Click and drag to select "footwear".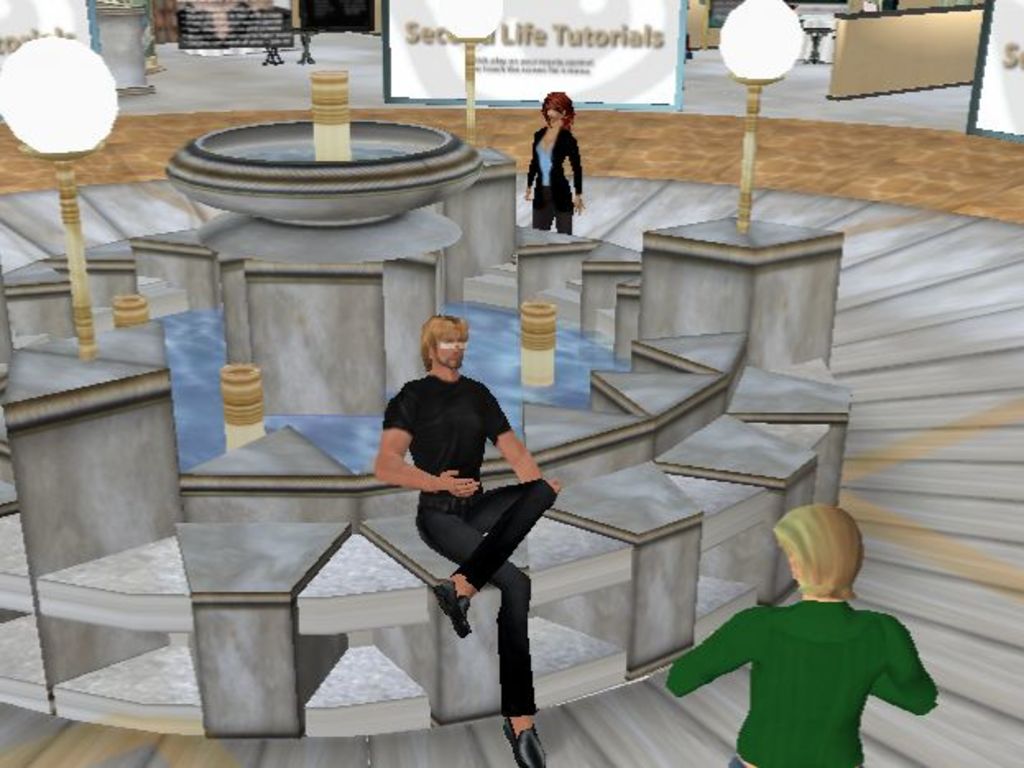
Selection: 431 576 473 641.
